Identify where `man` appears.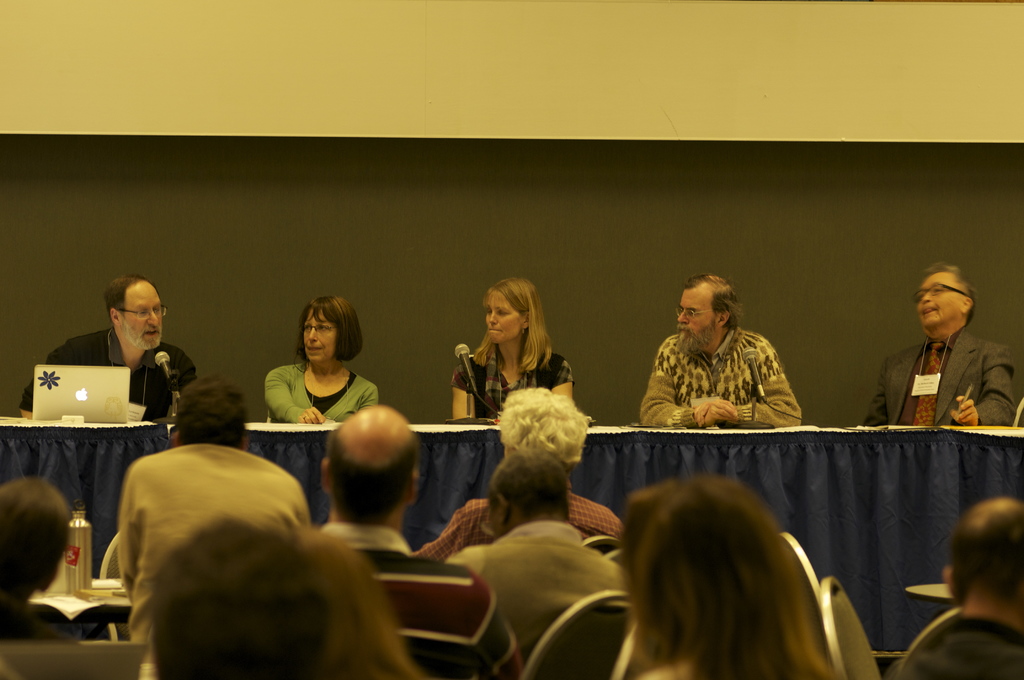
Appears at pyautogui.locateOnScreen(108, 371, 312, 639).
